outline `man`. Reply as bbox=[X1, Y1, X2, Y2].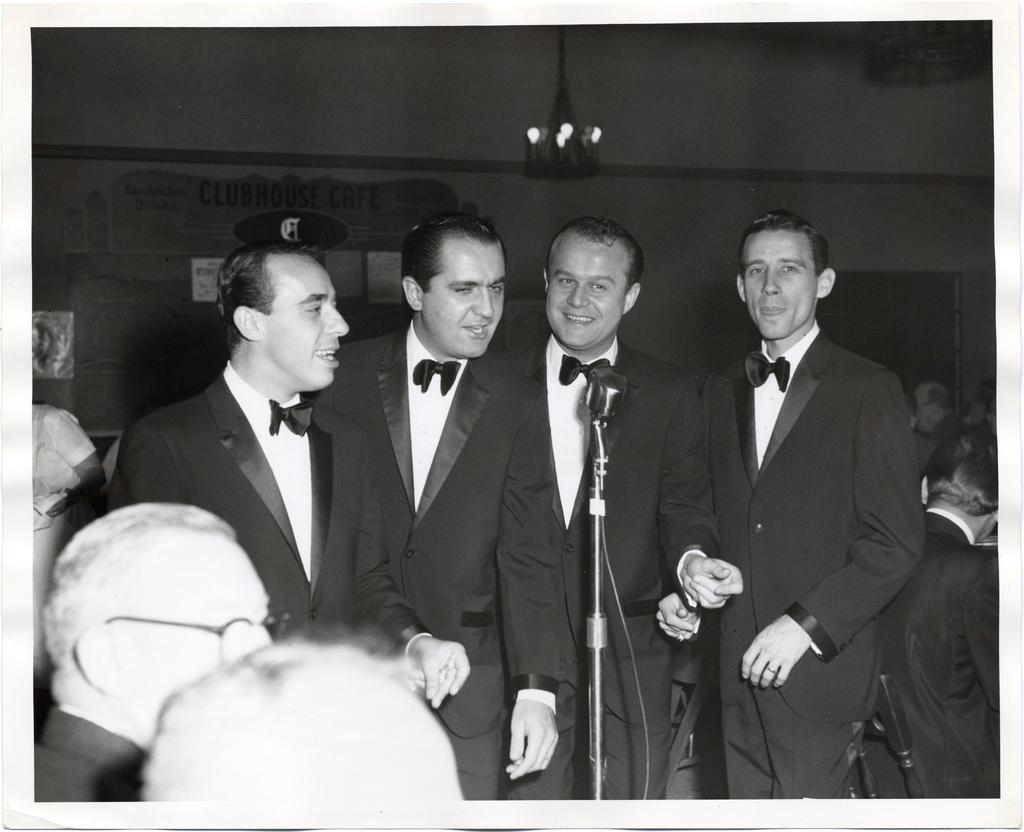
bbox=[111, 234, 476, 714].
